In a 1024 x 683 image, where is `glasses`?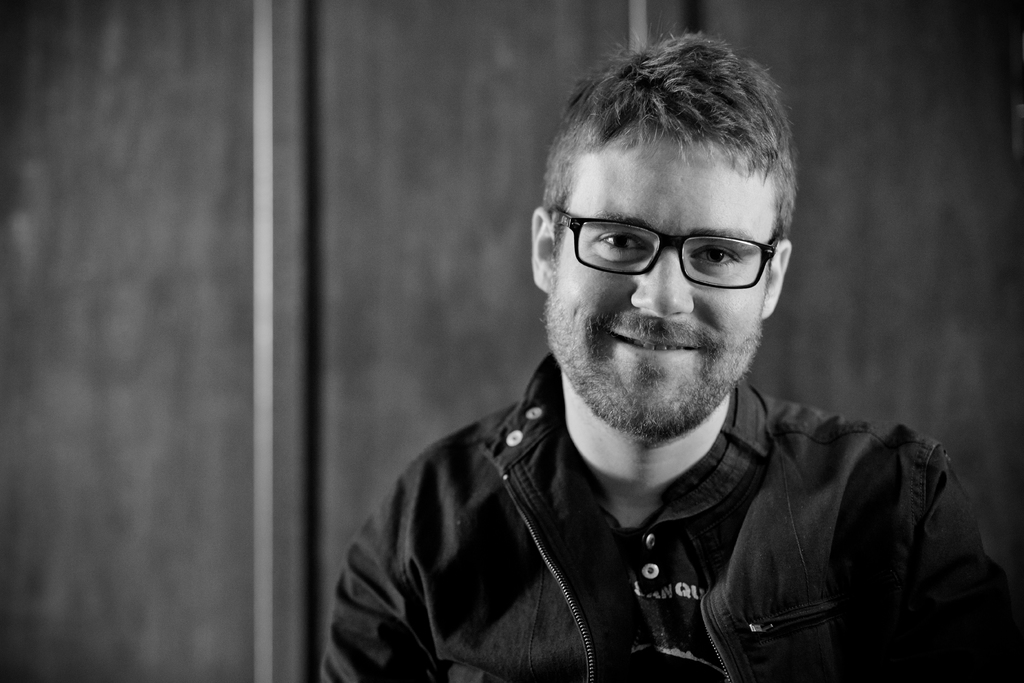
BBox(551, 204, 796, 289).
